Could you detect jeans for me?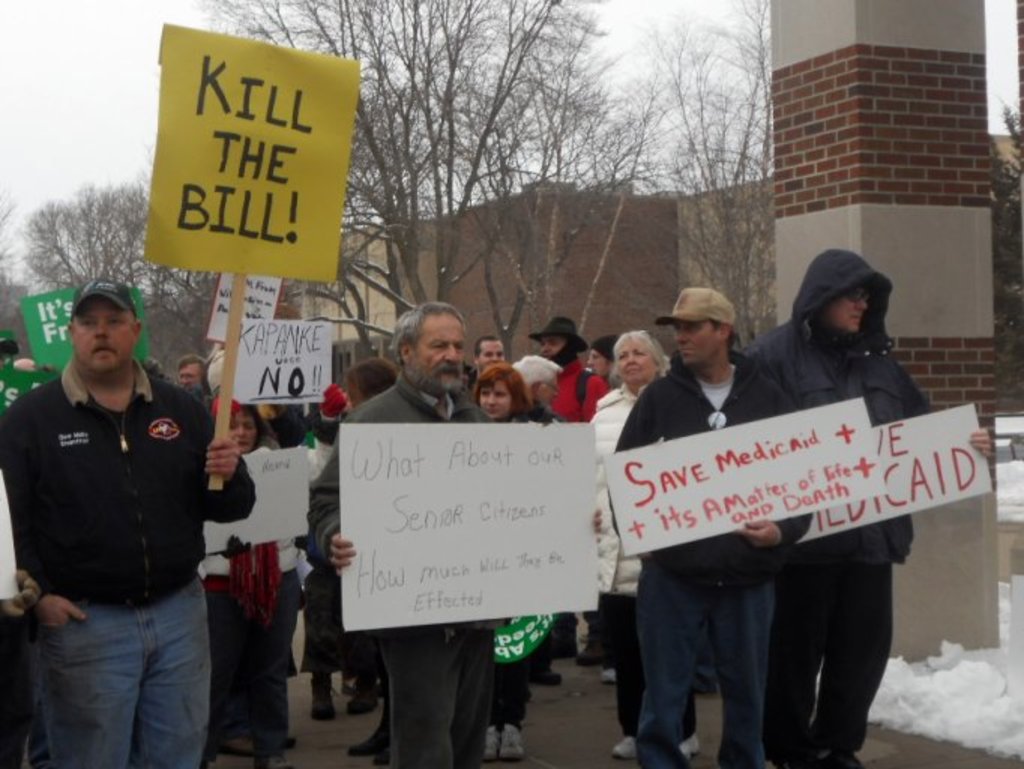
Detection result: (629, 542, 785, 767).
